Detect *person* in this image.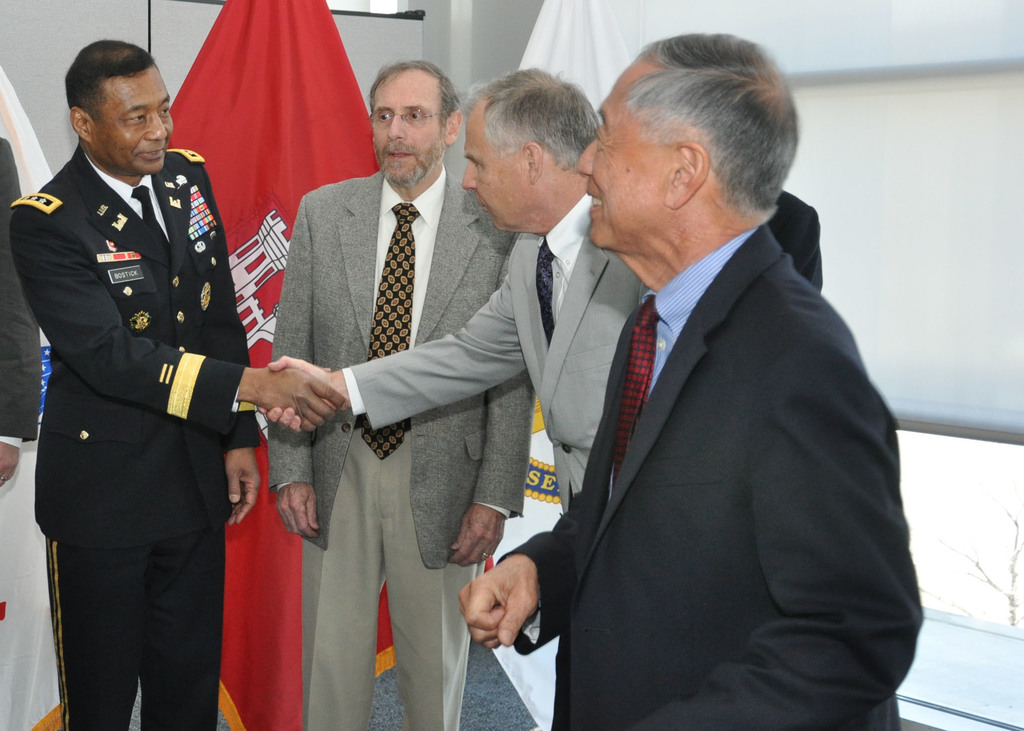
Detection: (21,23,259,730).
